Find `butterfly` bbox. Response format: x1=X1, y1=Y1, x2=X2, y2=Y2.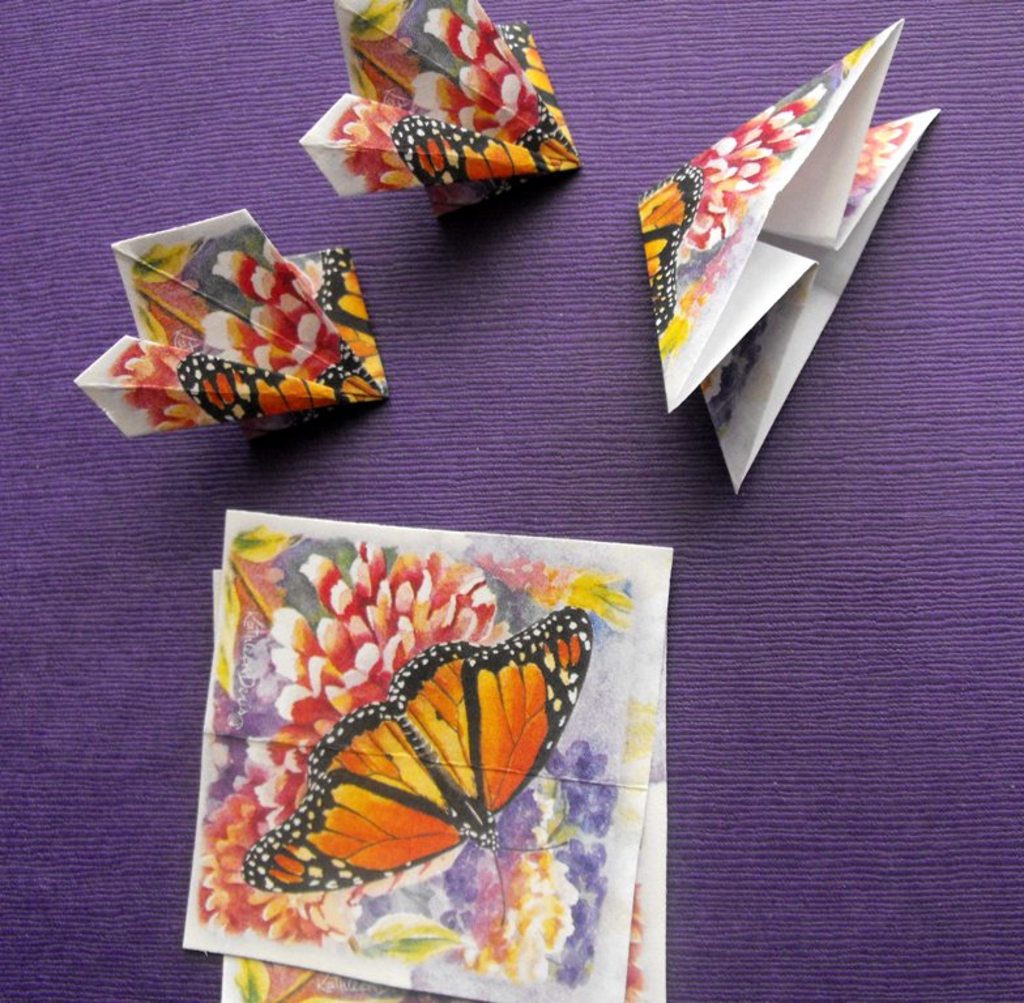
x1=242, y1=573, x2=594, y2=897.
